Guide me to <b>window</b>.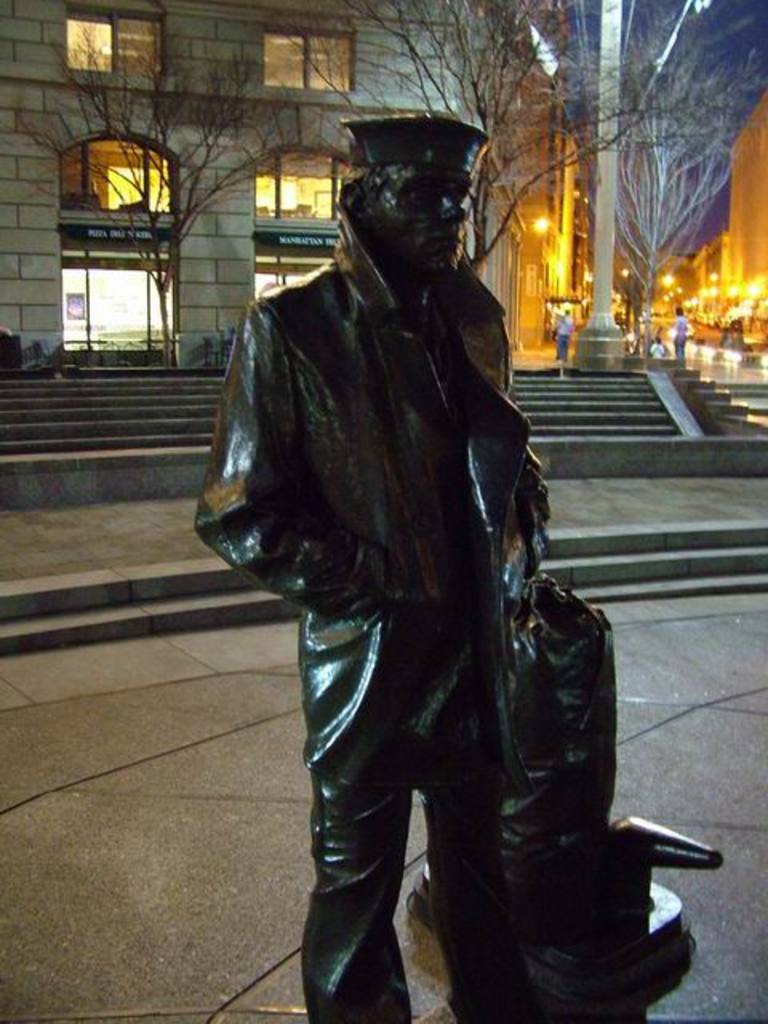
Guidance: 62,245,176,366.
